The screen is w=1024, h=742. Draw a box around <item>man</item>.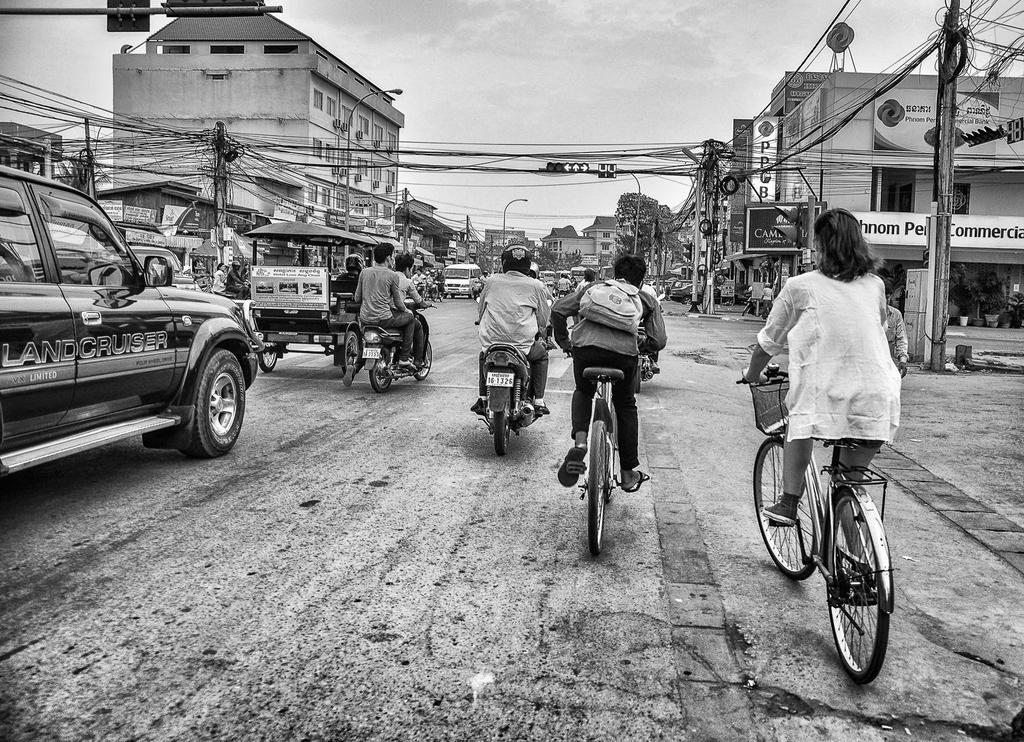
bbox=(470, 242, 543, 416).
